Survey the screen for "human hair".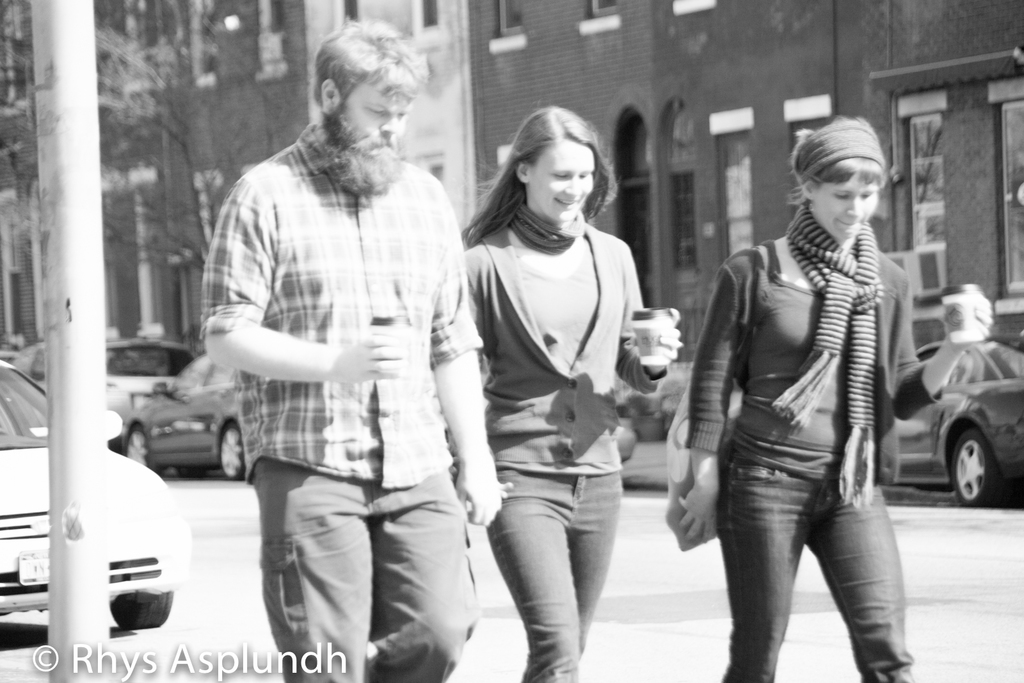
Survey found: <bbox>793, 112, 893, 204</bbox>.
